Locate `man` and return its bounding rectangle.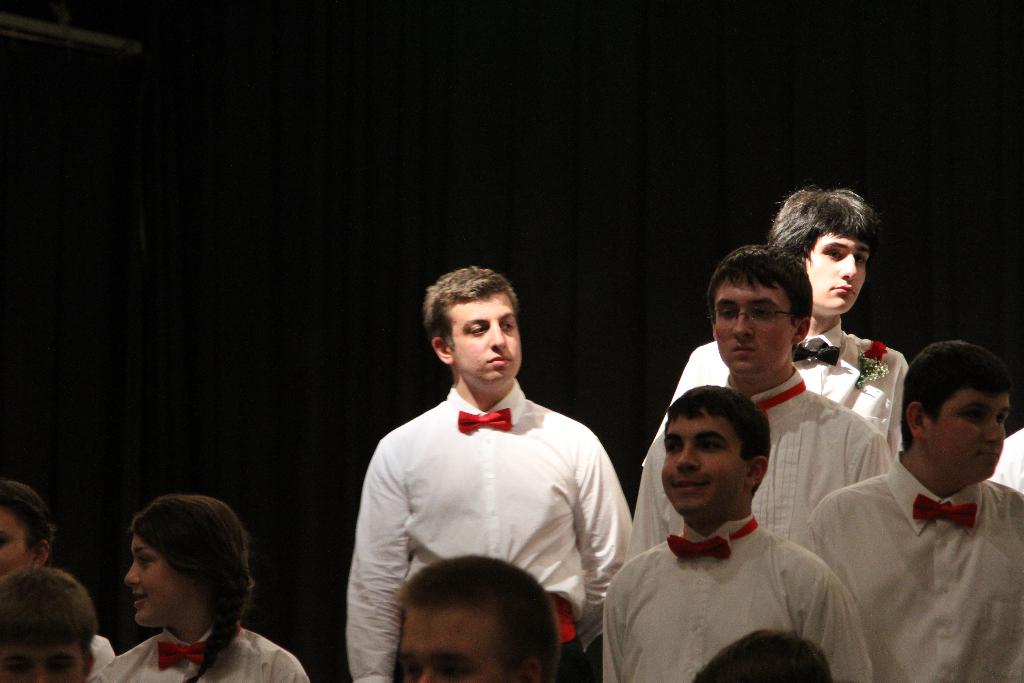
(x1=334, y1=258, x2=641, y2=682).
